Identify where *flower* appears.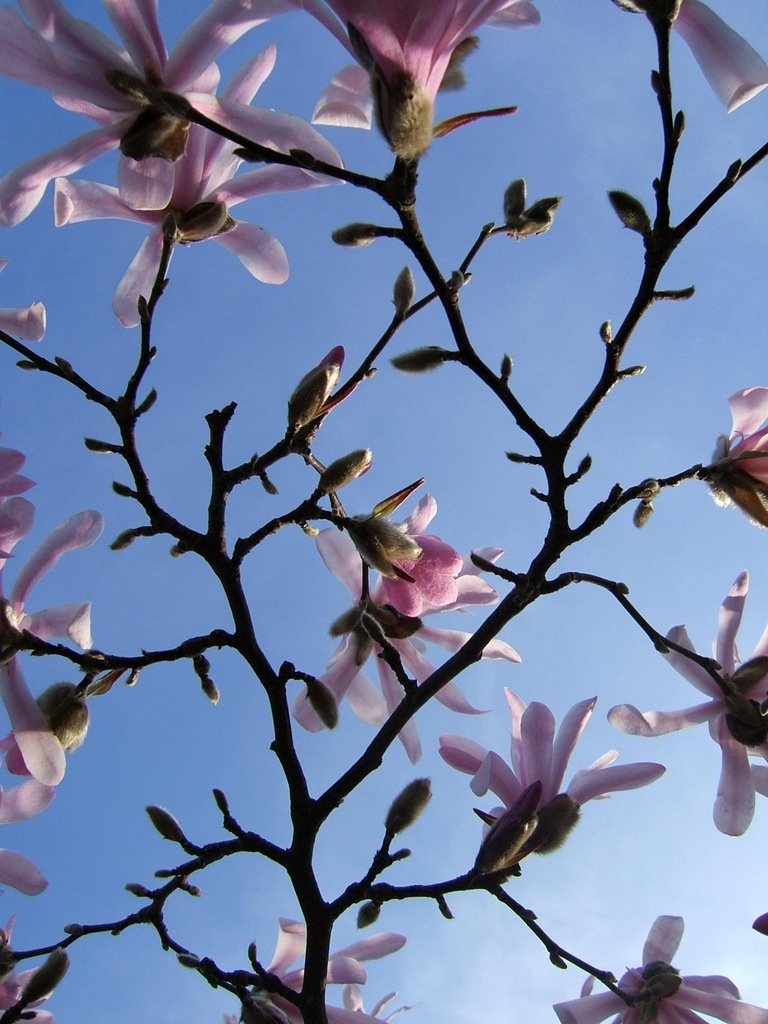
Appears at 0 447 101 890.
